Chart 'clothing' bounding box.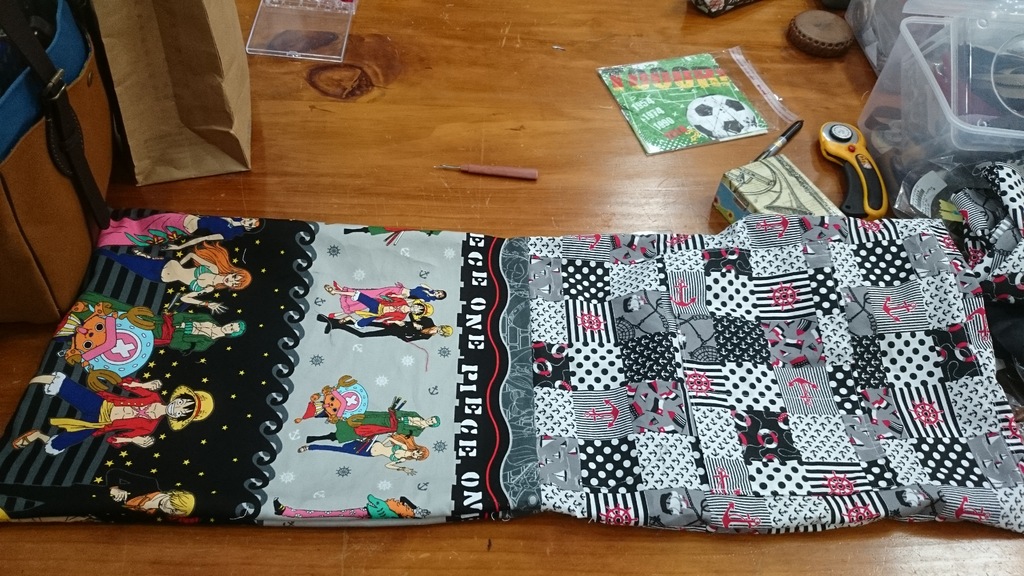
Charted: 351/289/410/328.
